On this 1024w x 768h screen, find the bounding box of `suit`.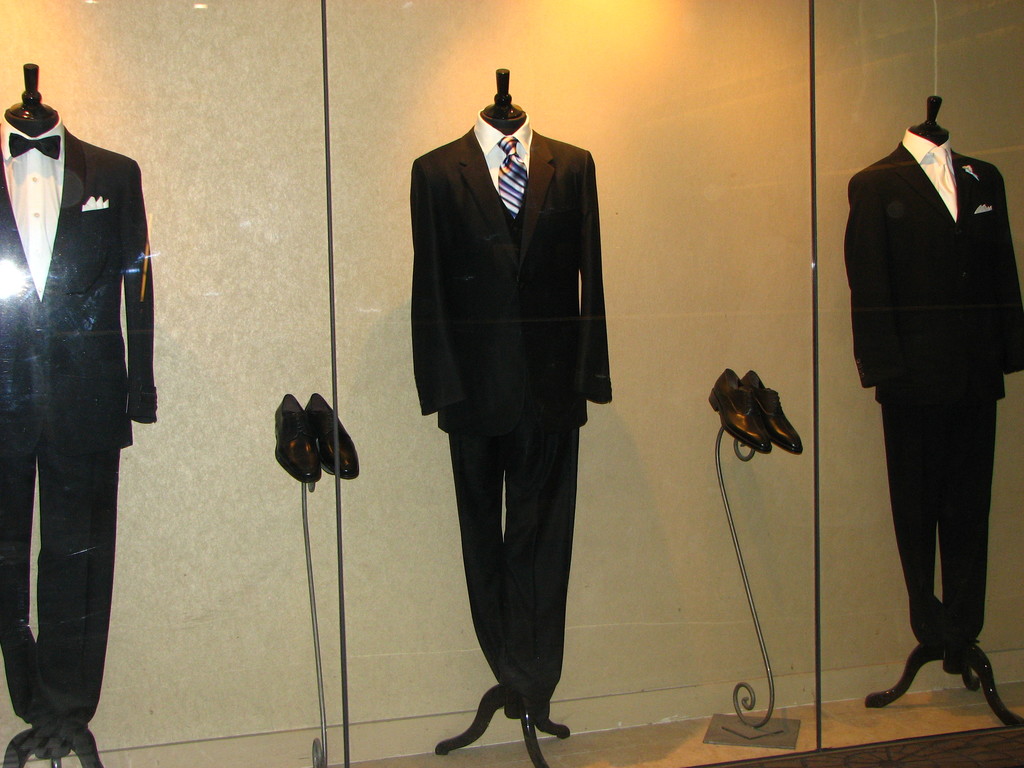
Bounding box: {"left": 408, "top": 109, "right": 614, "bottom": 726}.
